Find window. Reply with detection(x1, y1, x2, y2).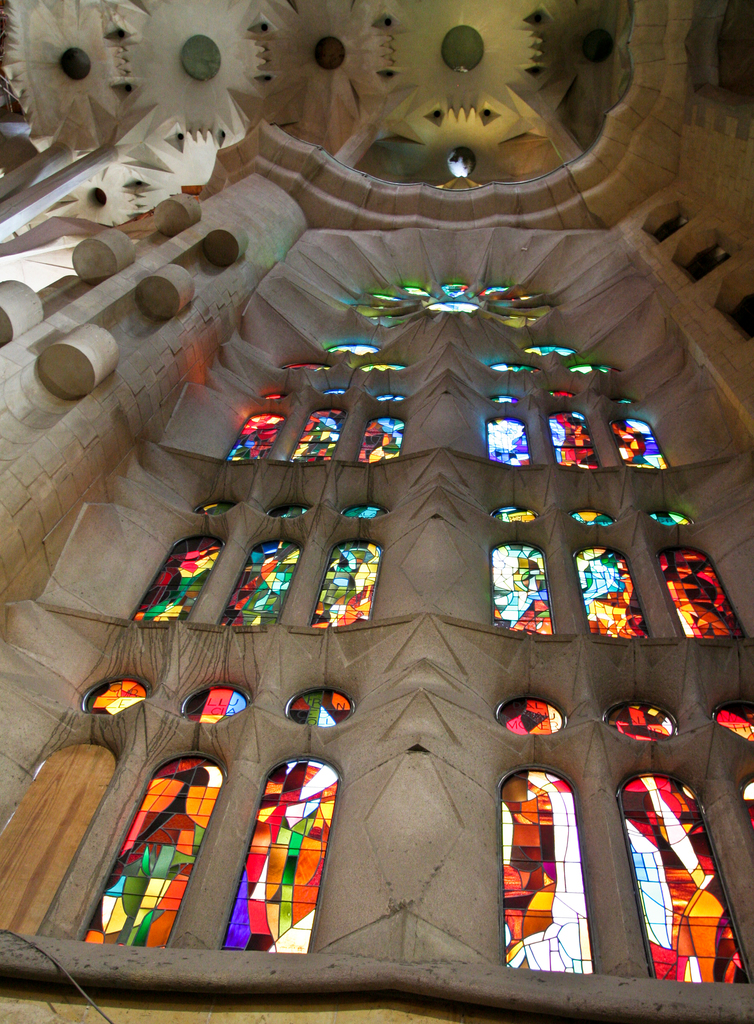
detection(473, 340, 669, 477).
